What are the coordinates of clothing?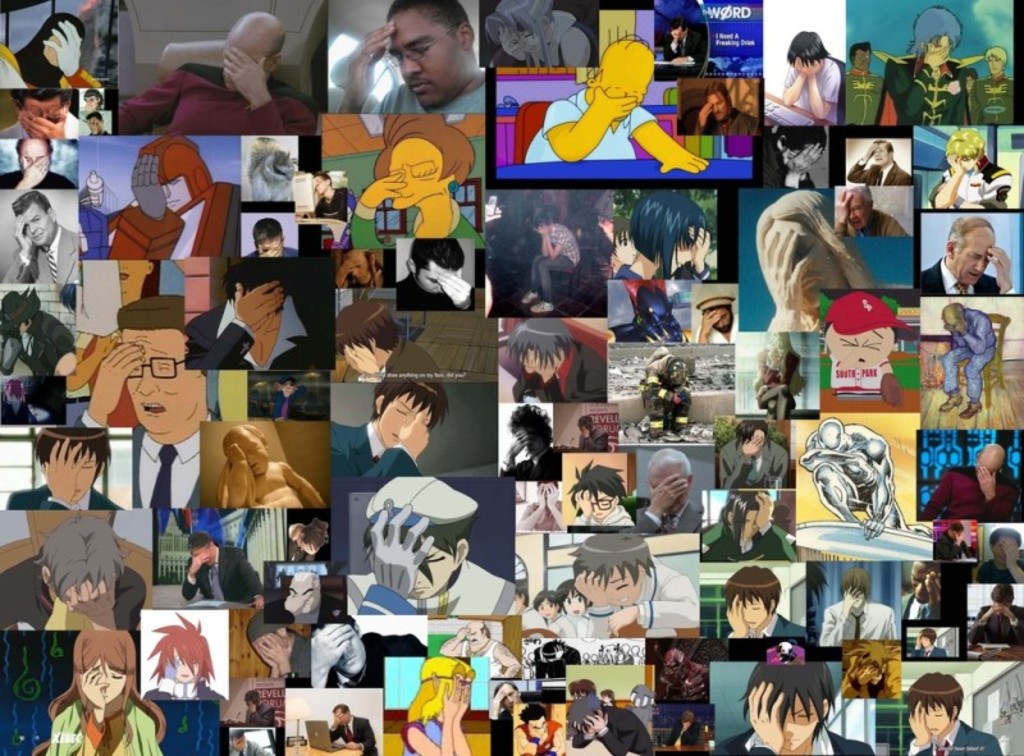
box=[0, 559, 148, 629].
